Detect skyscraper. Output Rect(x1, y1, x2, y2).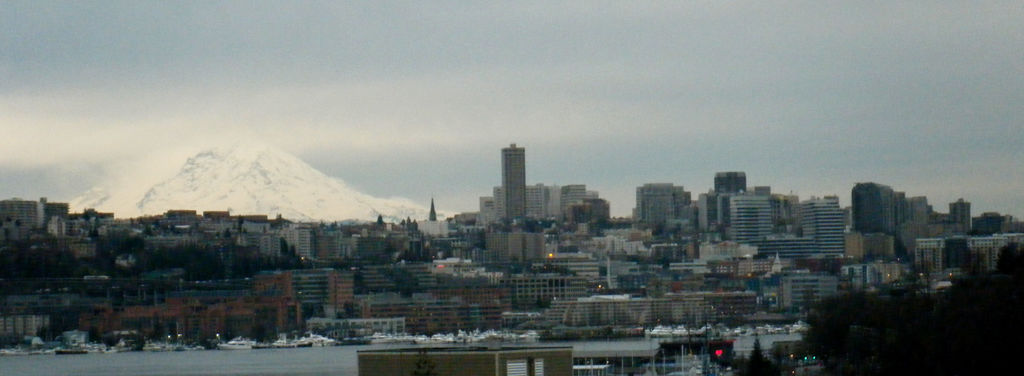
Rect(966, 232, 1013, 270).
